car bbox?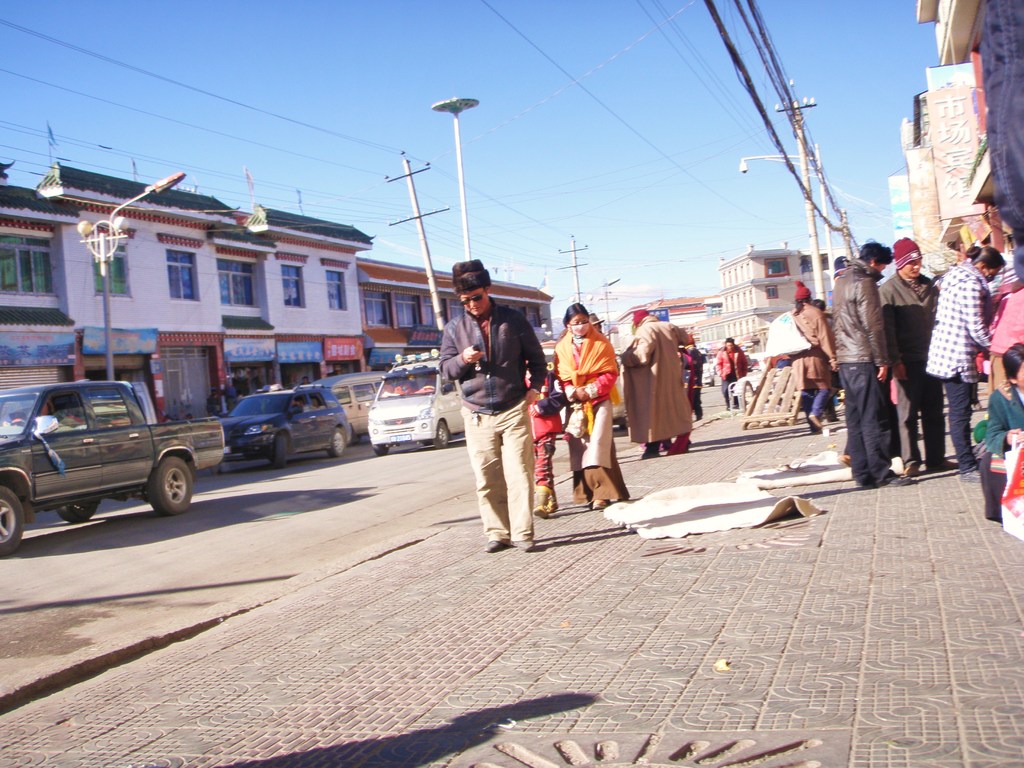
rect(0, 383, 222, 543)
